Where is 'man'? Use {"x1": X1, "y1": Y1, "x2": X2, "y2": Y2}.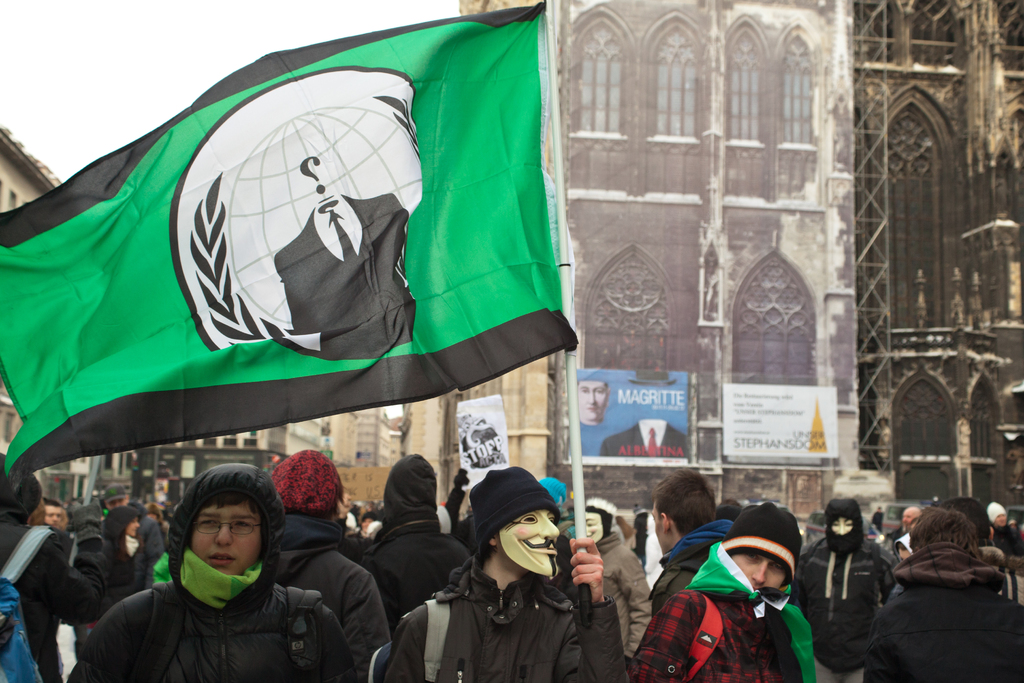
{"x1": 788, "y1": 497, "x2": 901, "y2": 682}.
